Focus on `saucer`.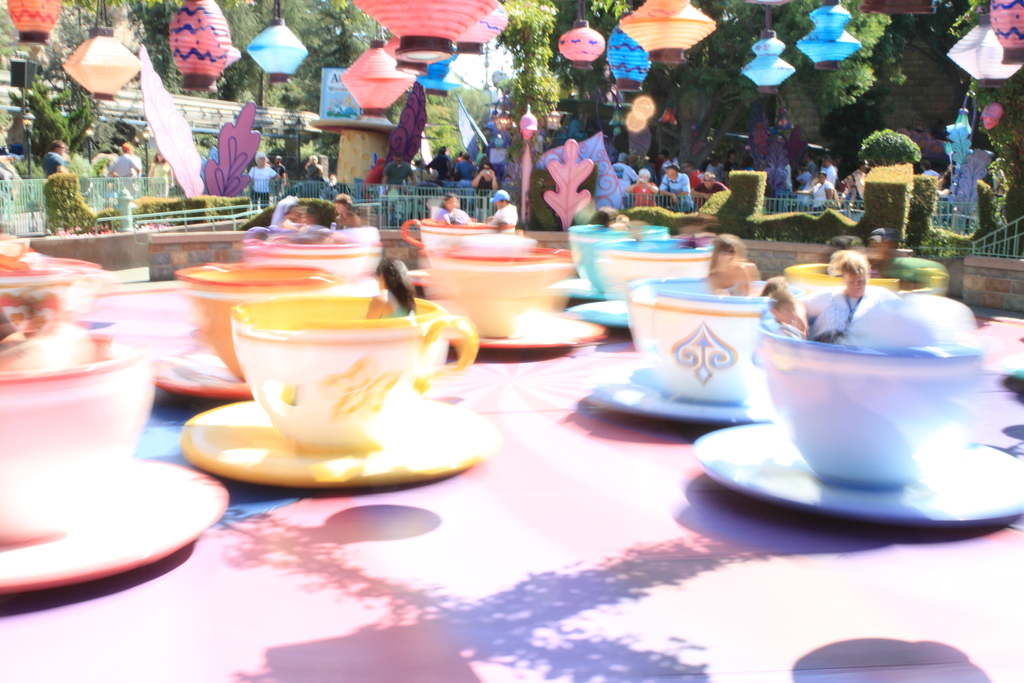
Focused at [left=0, top=454, right=227, bottom=595].
